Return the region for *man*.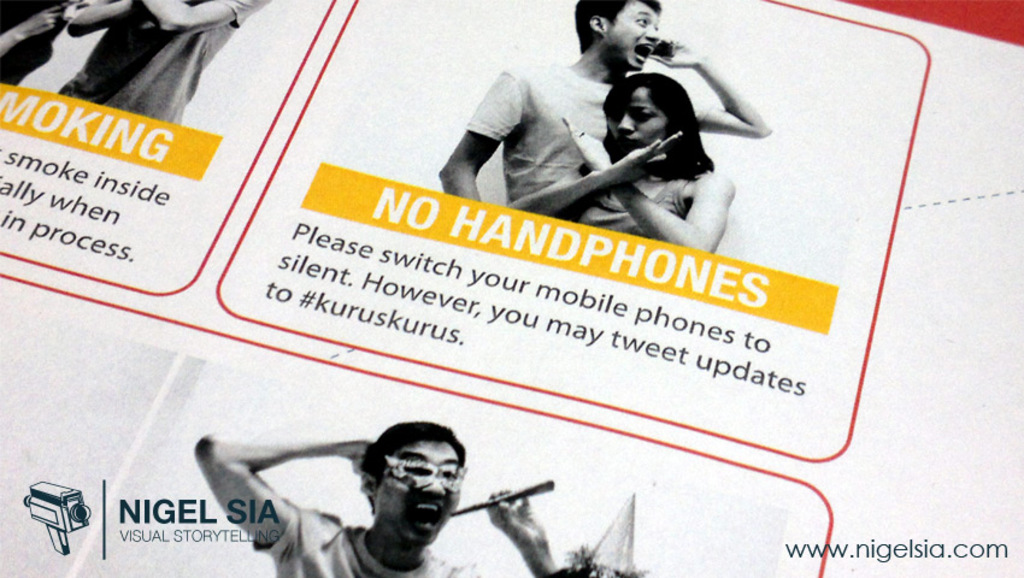
x1=422, y1=43, x2=801, y2=228.
